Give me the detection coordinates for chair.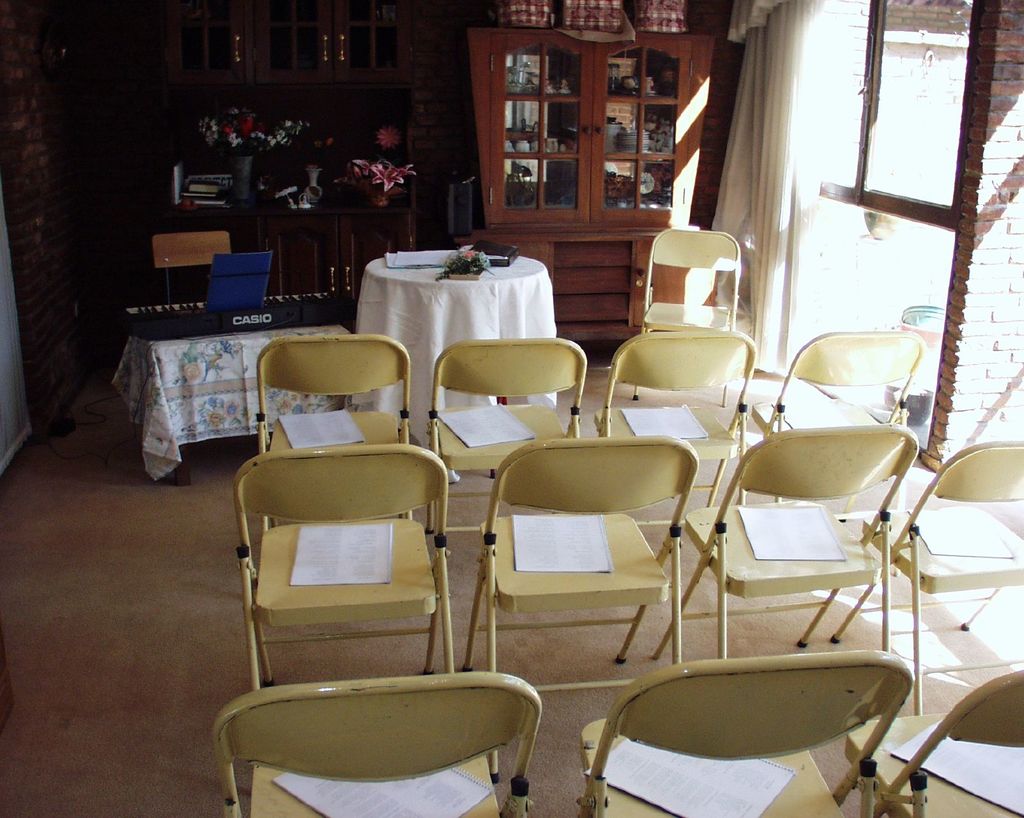
[255, 342, 415, 536].
